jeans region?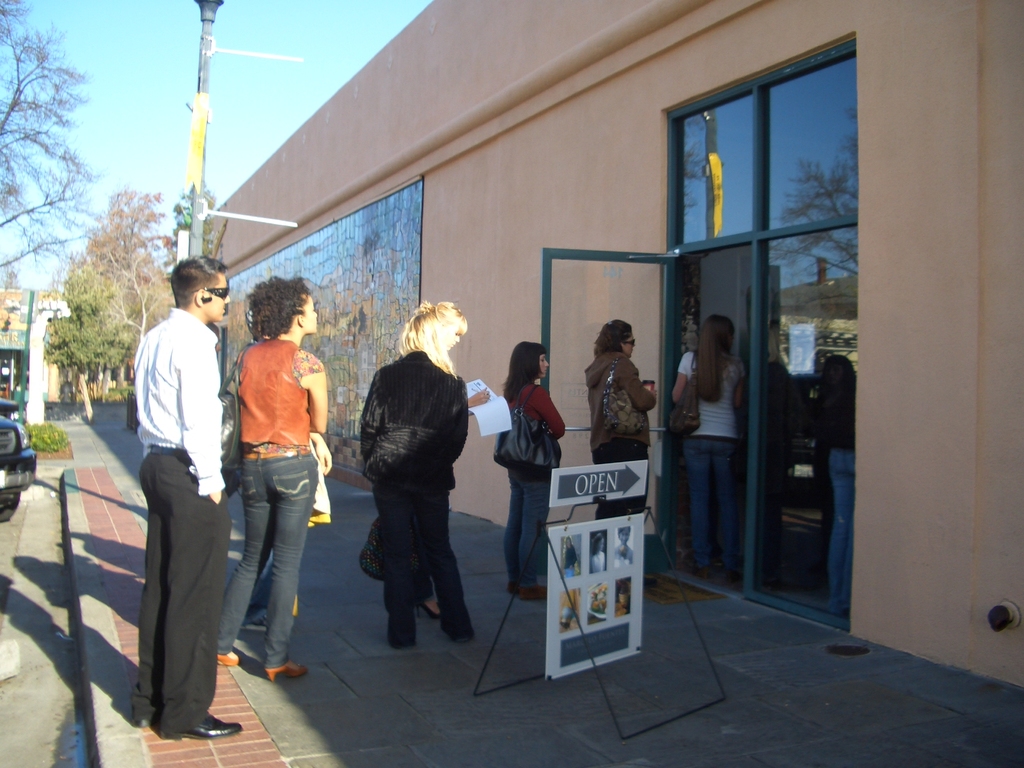
bbox=(682, 445, 736, 568)
